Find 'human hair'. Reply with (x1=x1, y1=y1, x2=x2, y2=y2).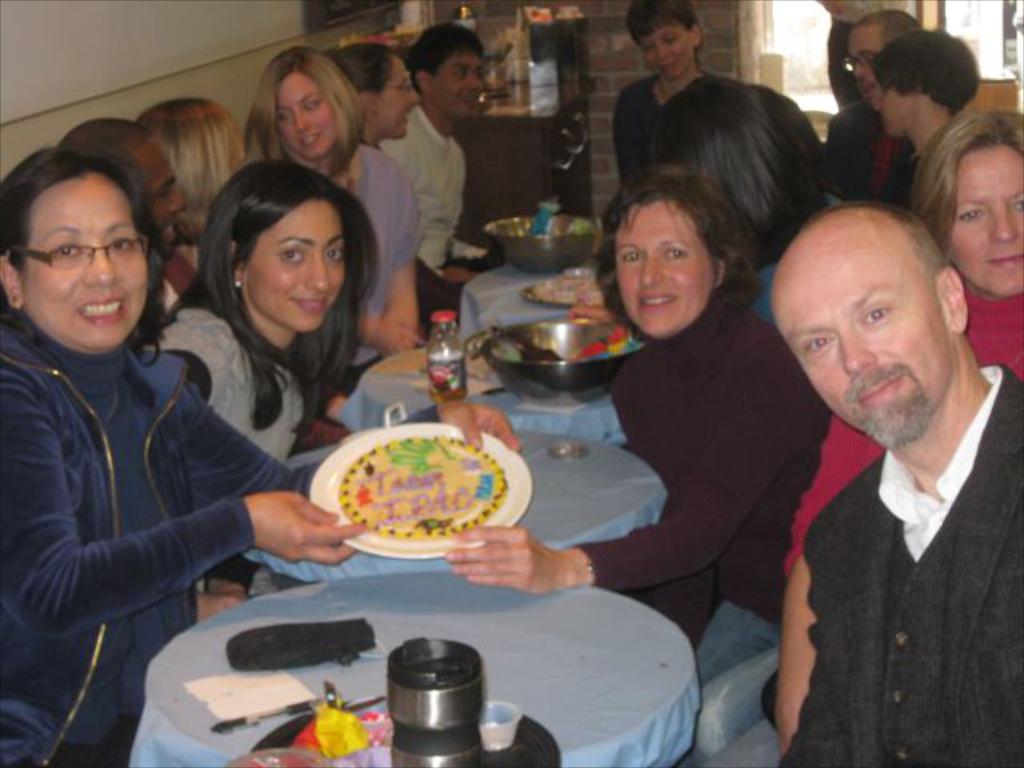
(x1=901, y1=98, x2=1022, y2=250).
